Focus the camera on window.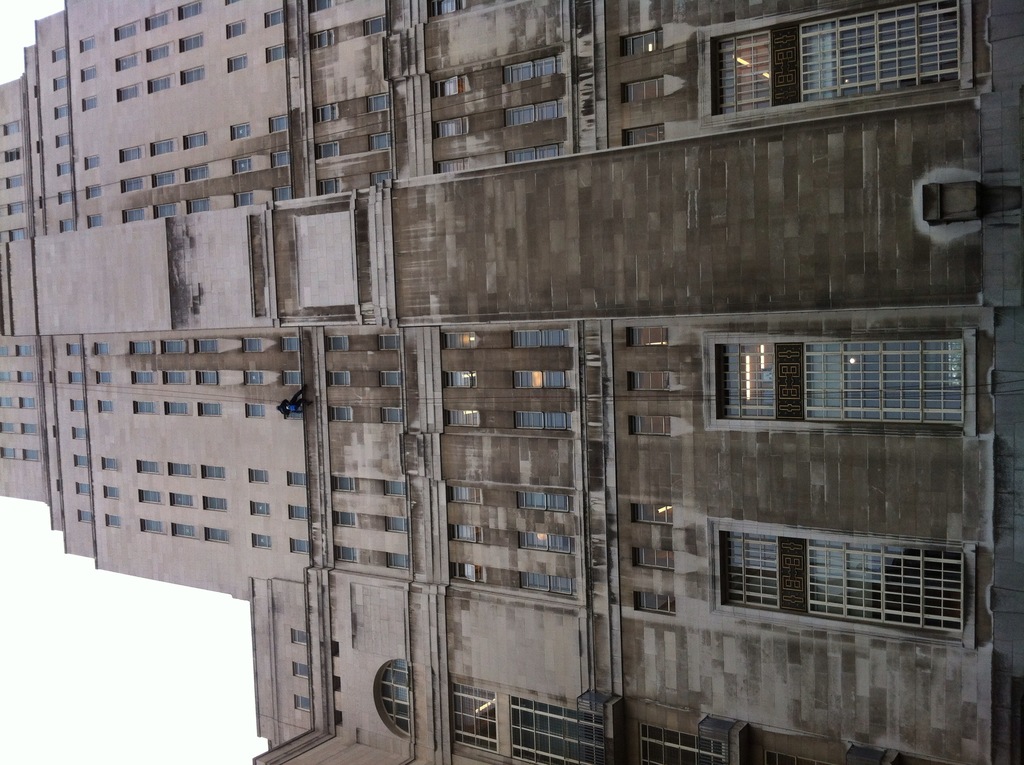
Focus region: x1=244, y1=332, x2=257, y2=350.
